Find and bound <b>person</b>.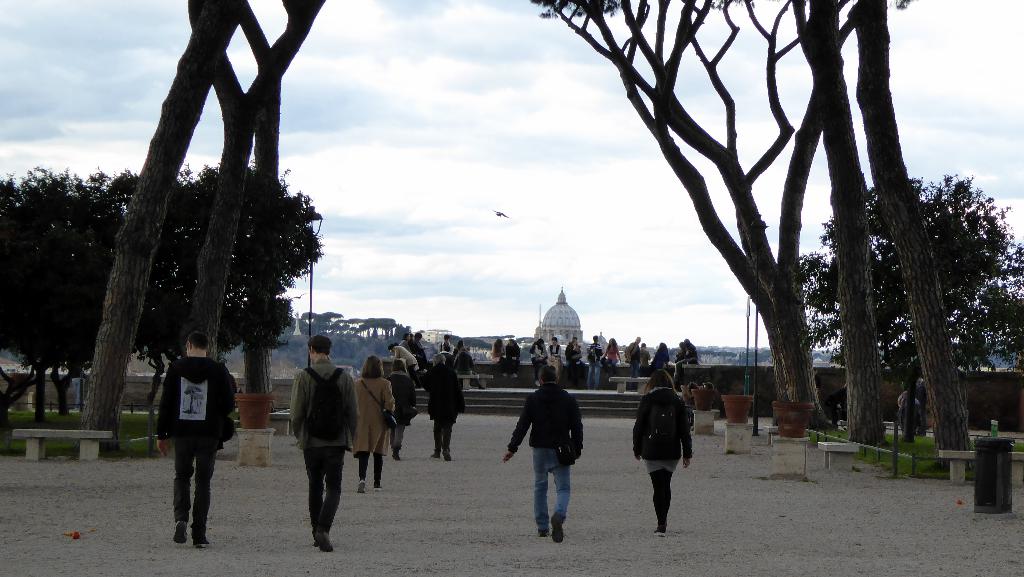
Bound: Rect(590, 333, 599, 367).
